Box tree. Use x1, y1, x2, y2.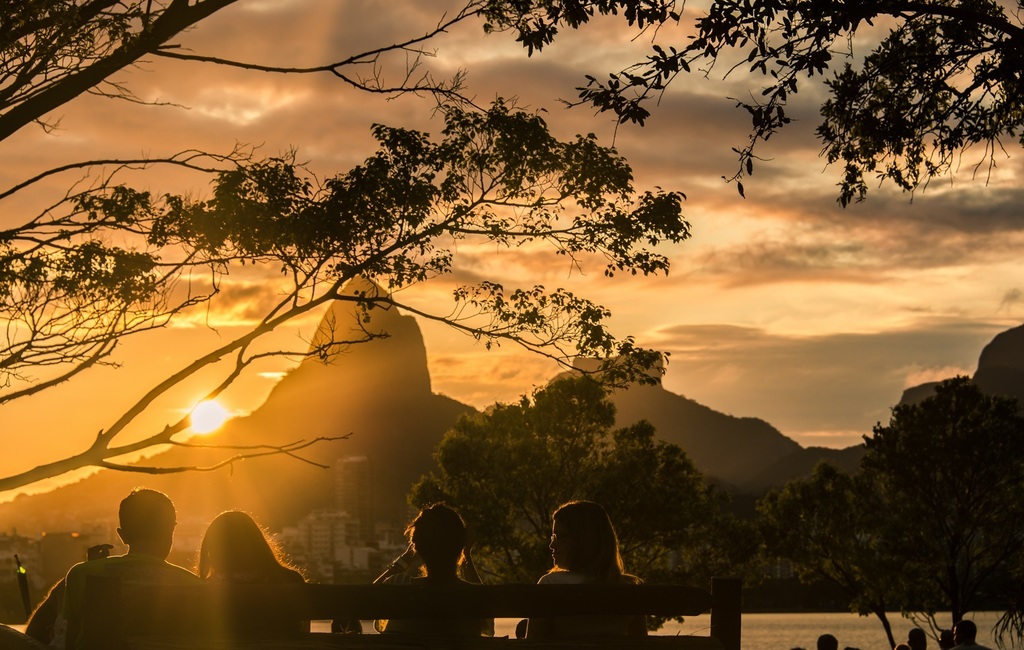
0, 0, 692, 510.
